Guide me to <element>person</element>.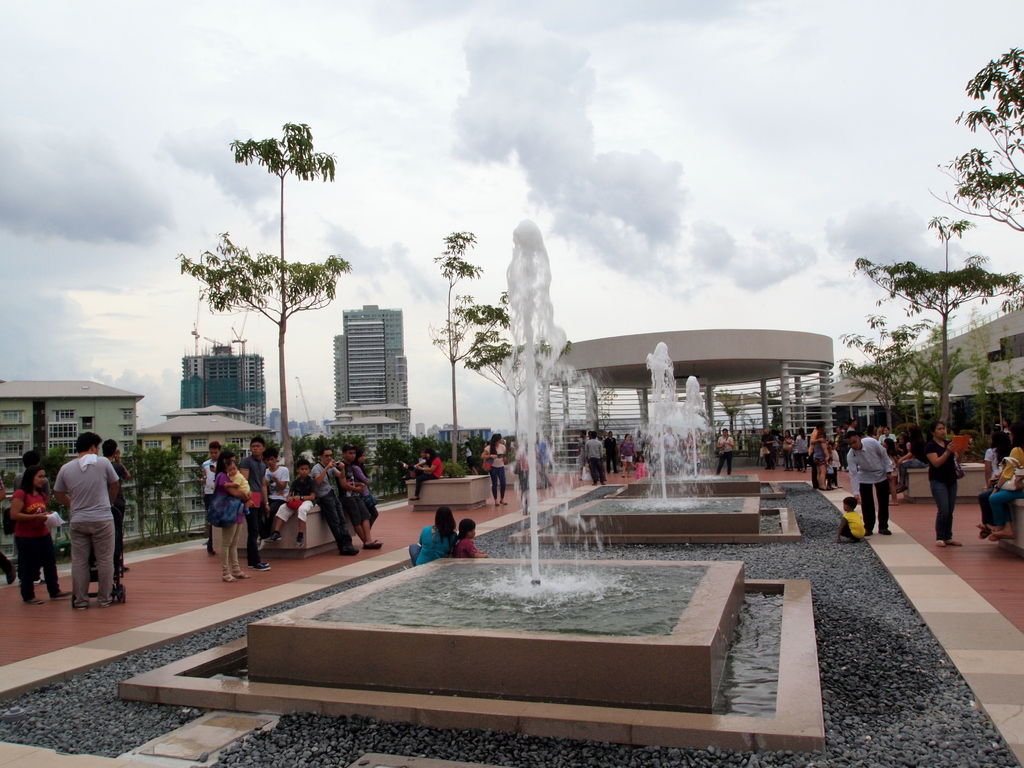
Guidance: crop(413, 511, 460, 564).
